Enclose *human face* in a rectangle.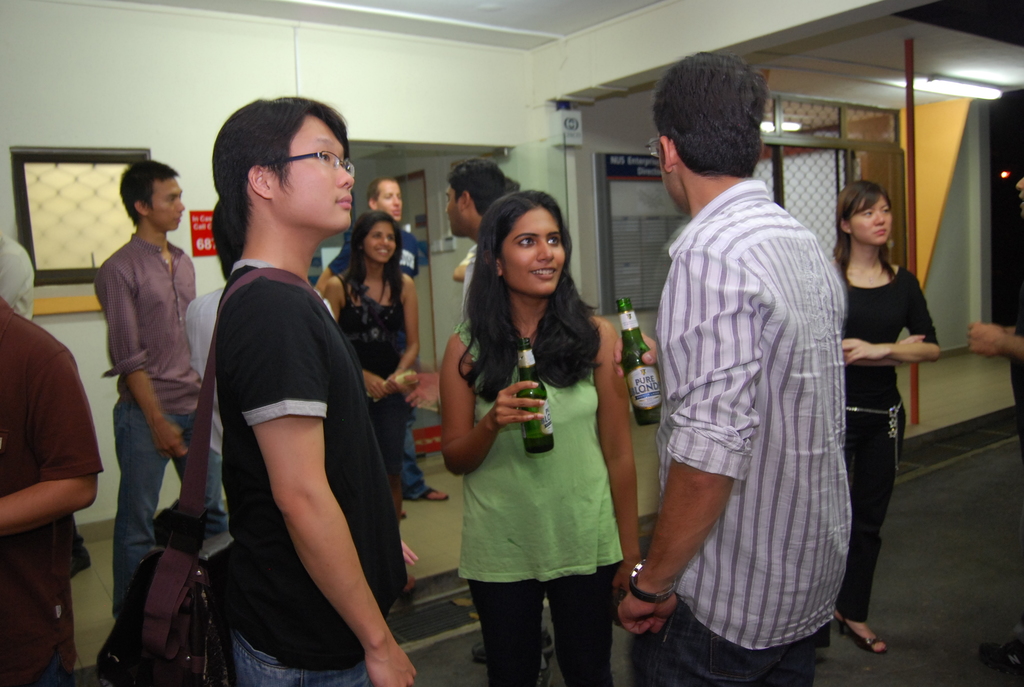
378:180:401:221.
